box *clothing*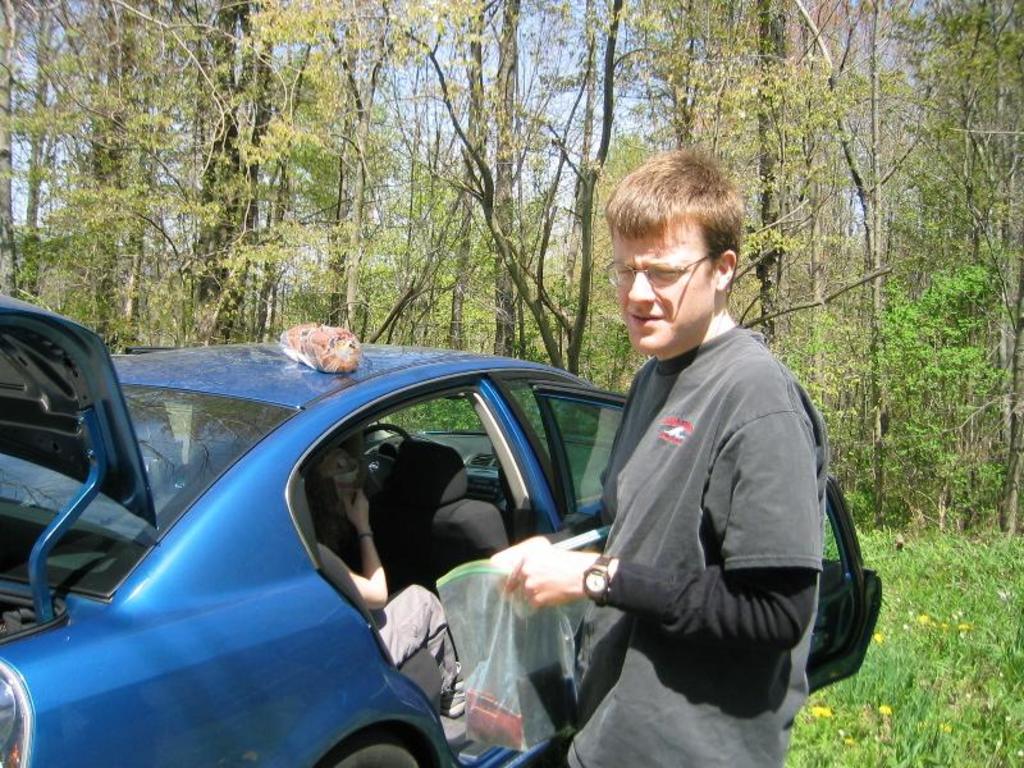
box=[541, 251, 854, 753]
